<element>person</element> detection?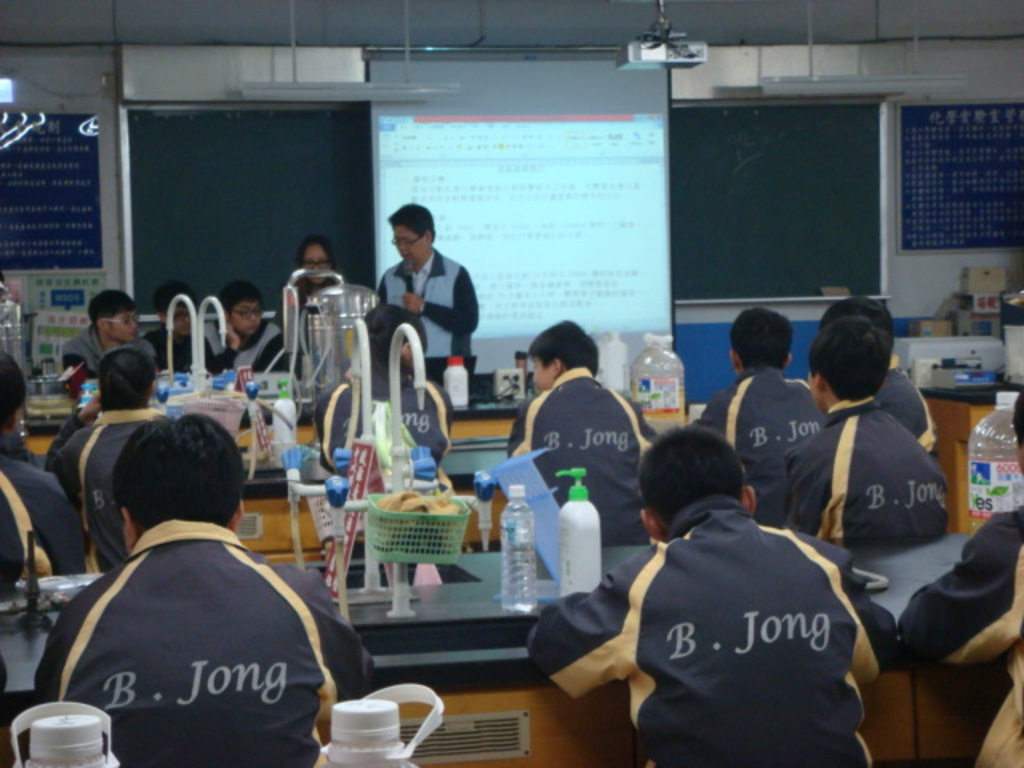
694 304 827 499
